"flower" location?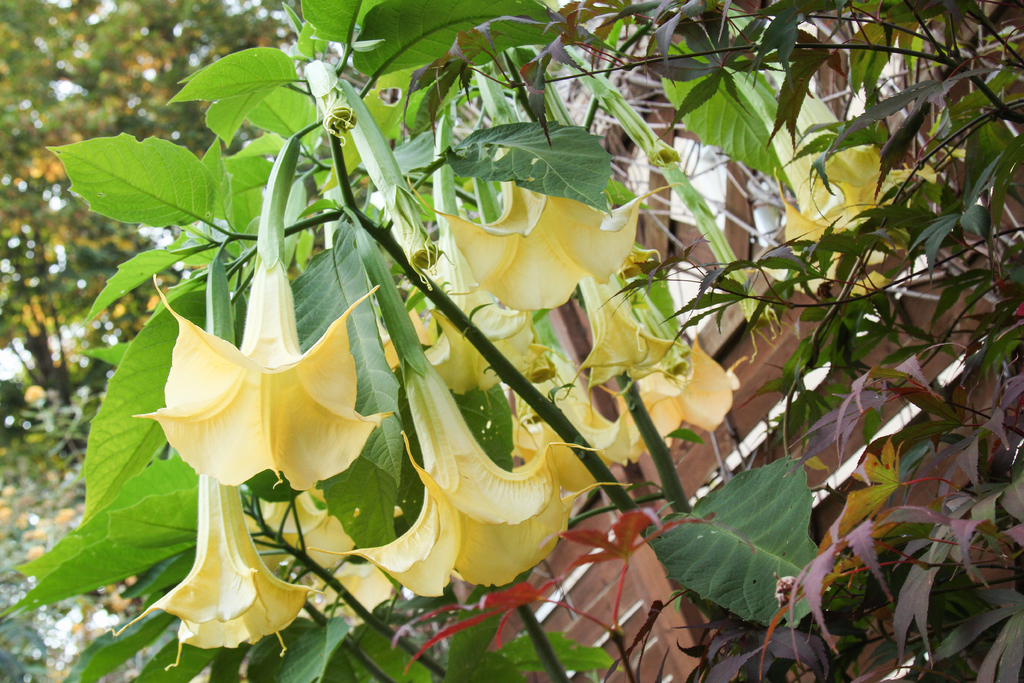
region(771, 86, 938, 302)
